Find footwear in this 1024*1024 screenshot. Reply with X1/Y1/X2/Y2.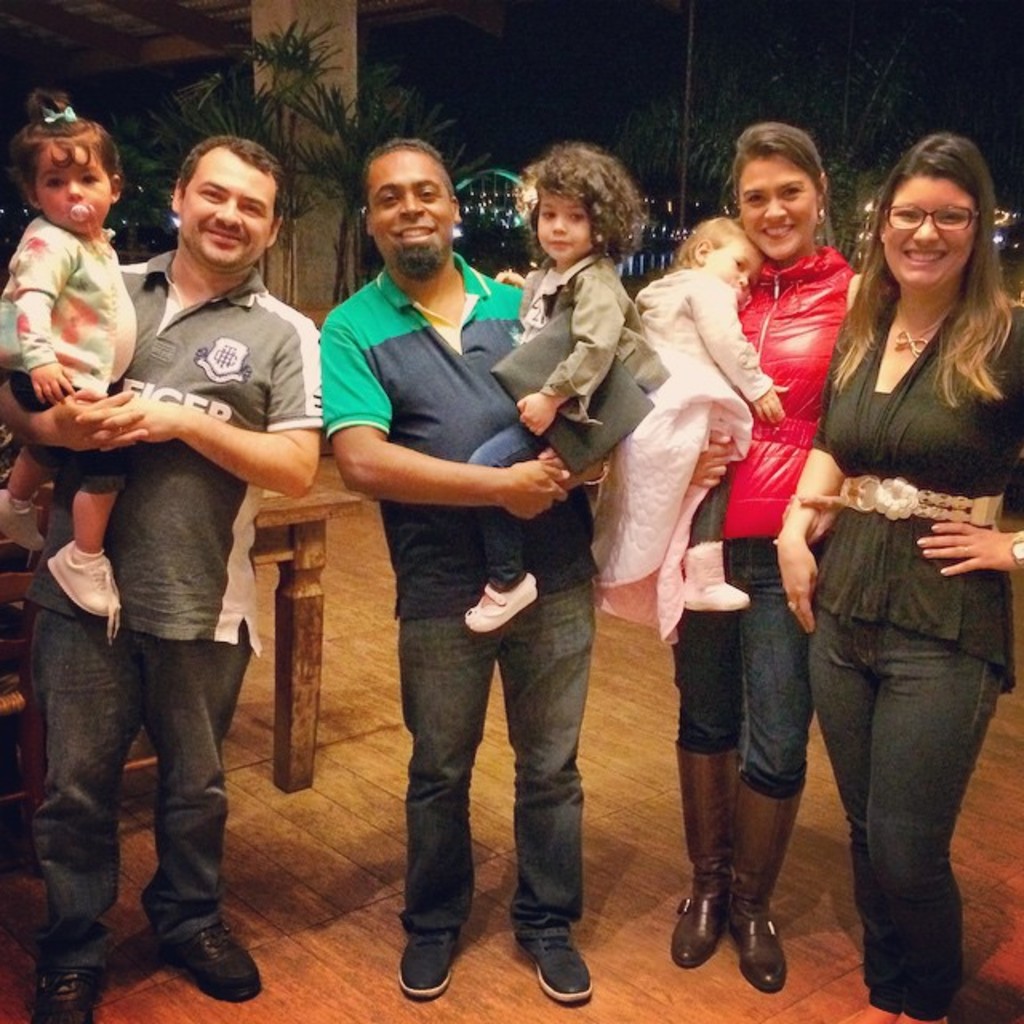
462/574/534/630.
